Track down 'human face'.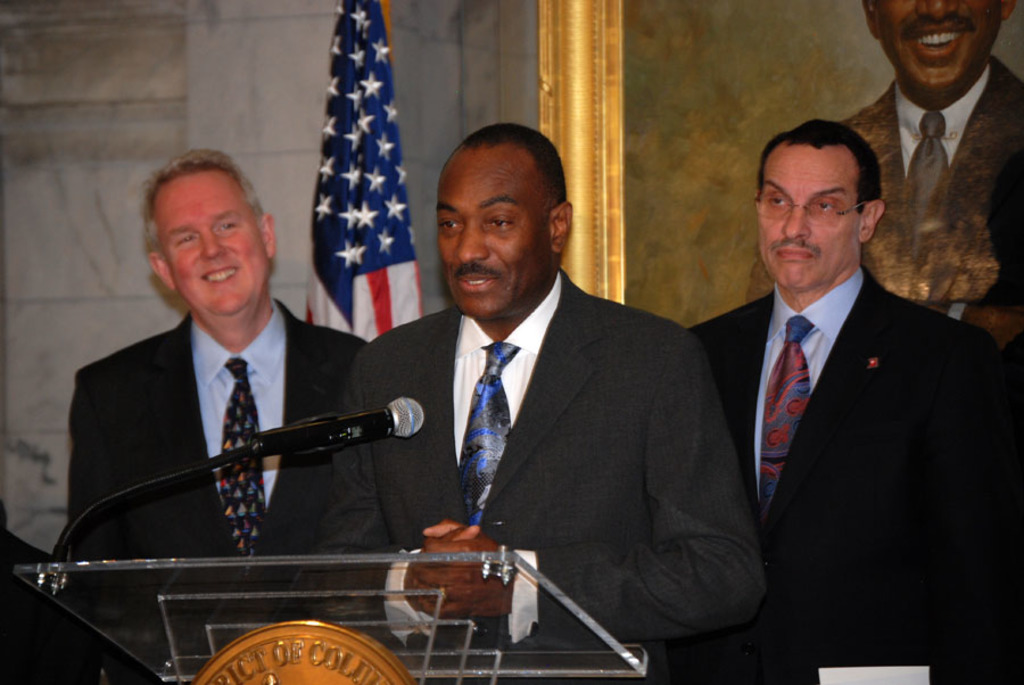
Tracked to 758 149 861 290.
